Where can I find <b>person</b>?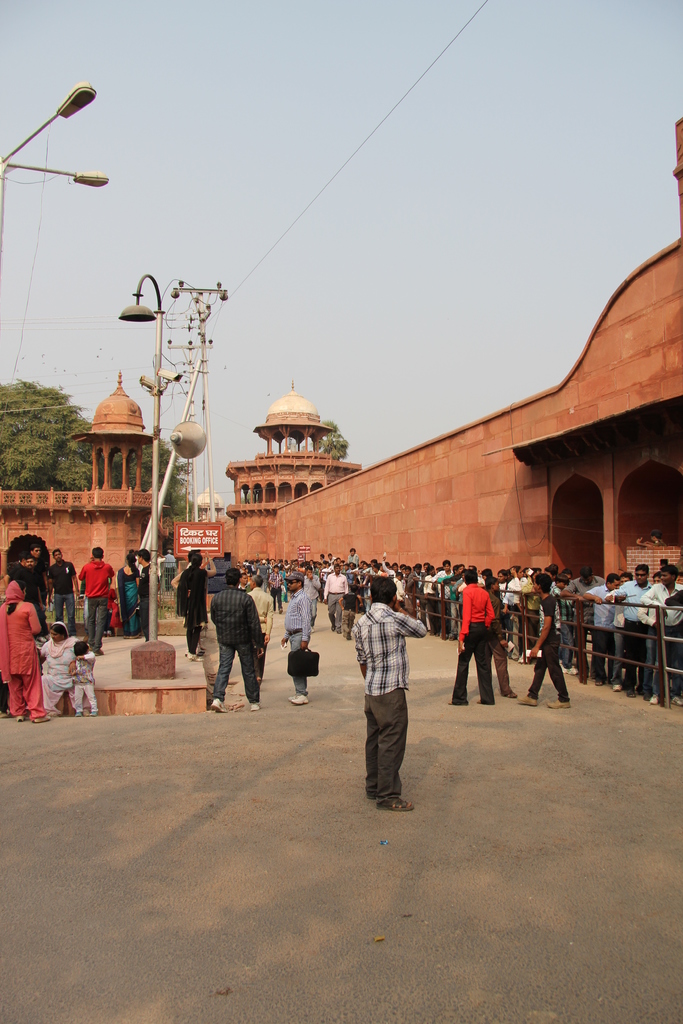
You can find it at [325, 564, 348, 633].
